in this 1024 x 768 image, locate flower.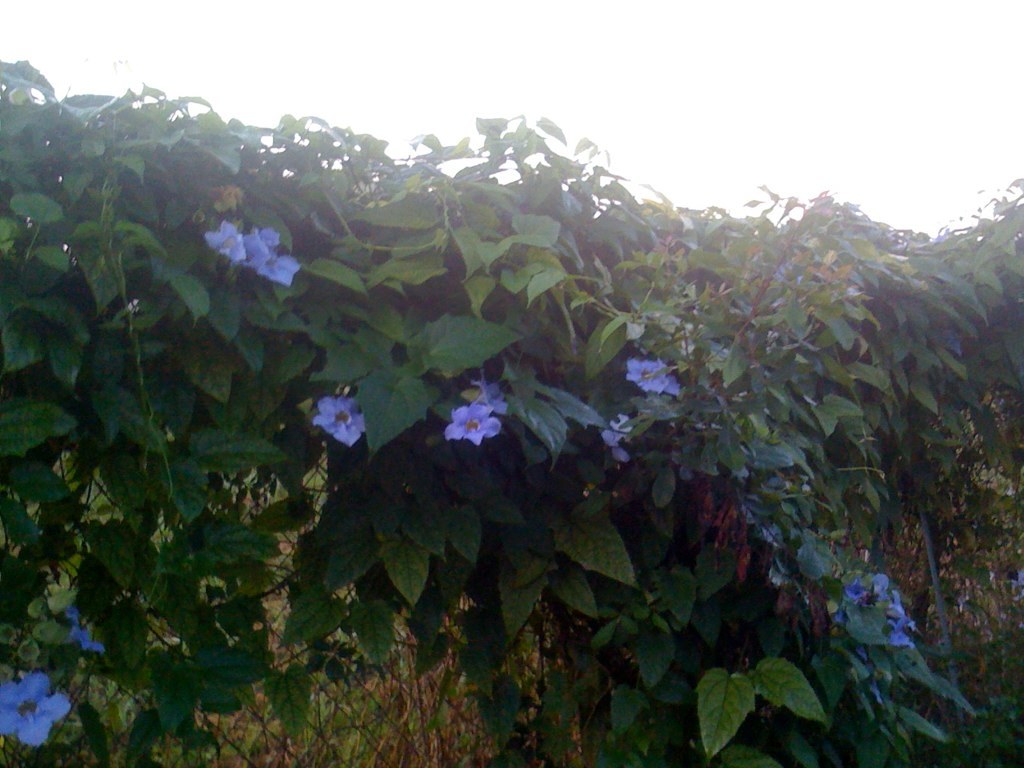
Bounding box: bbox=(199, 221, 242, 269).
